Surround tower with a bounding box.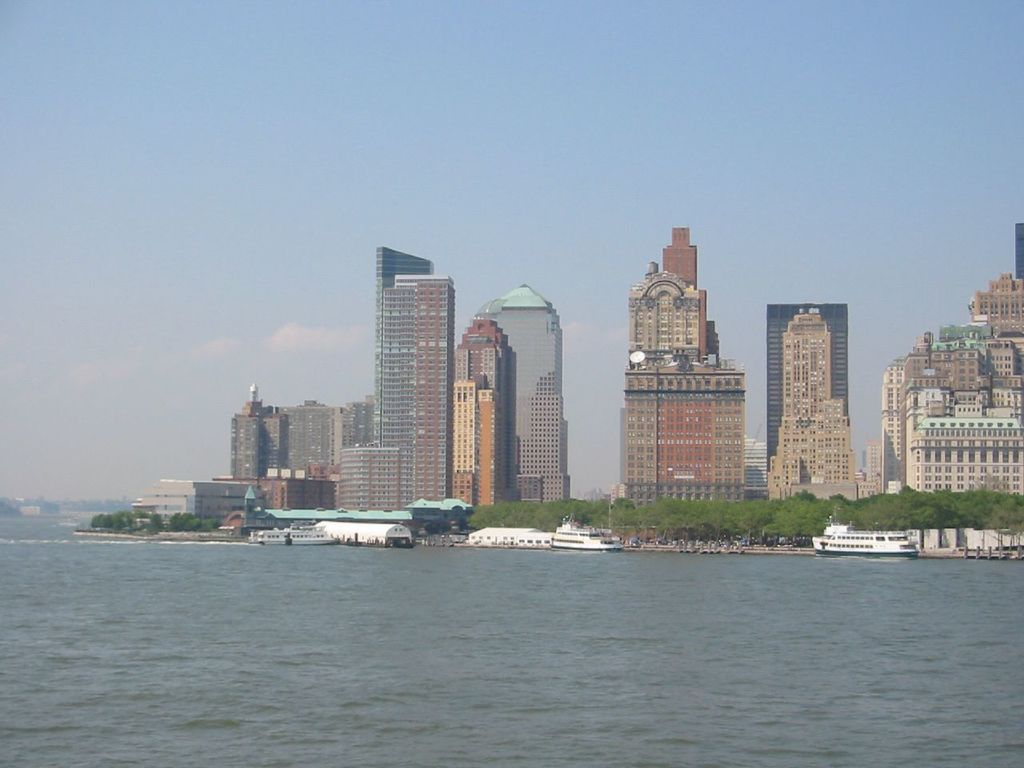
(762,294,862,506).
